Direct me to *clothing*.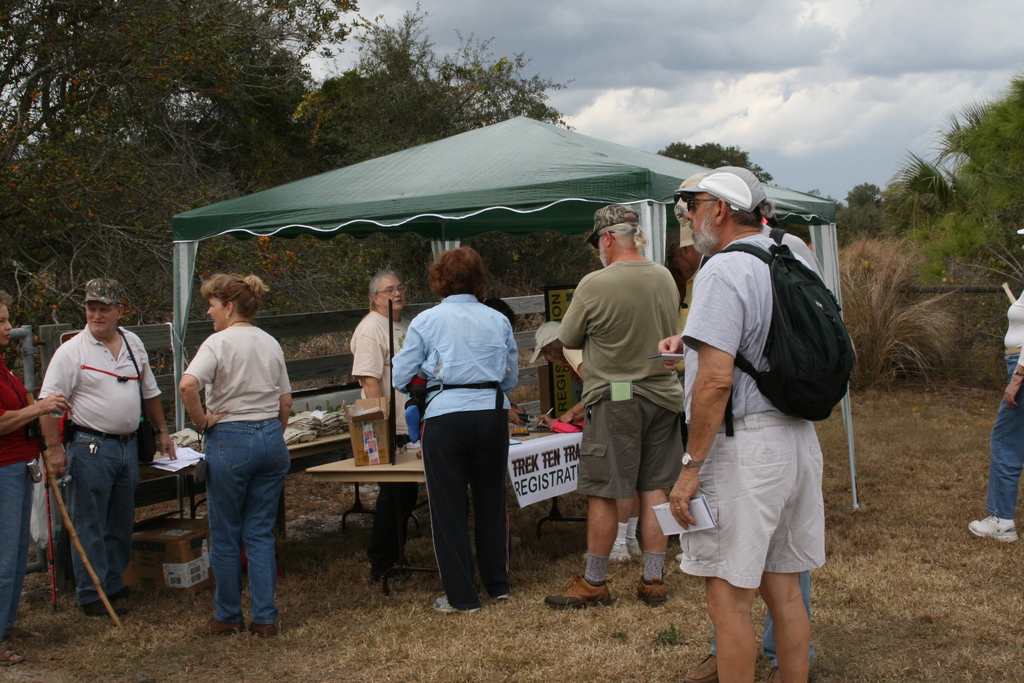
Direction: <bbox>185, 320, 292, 630</bbox>.
